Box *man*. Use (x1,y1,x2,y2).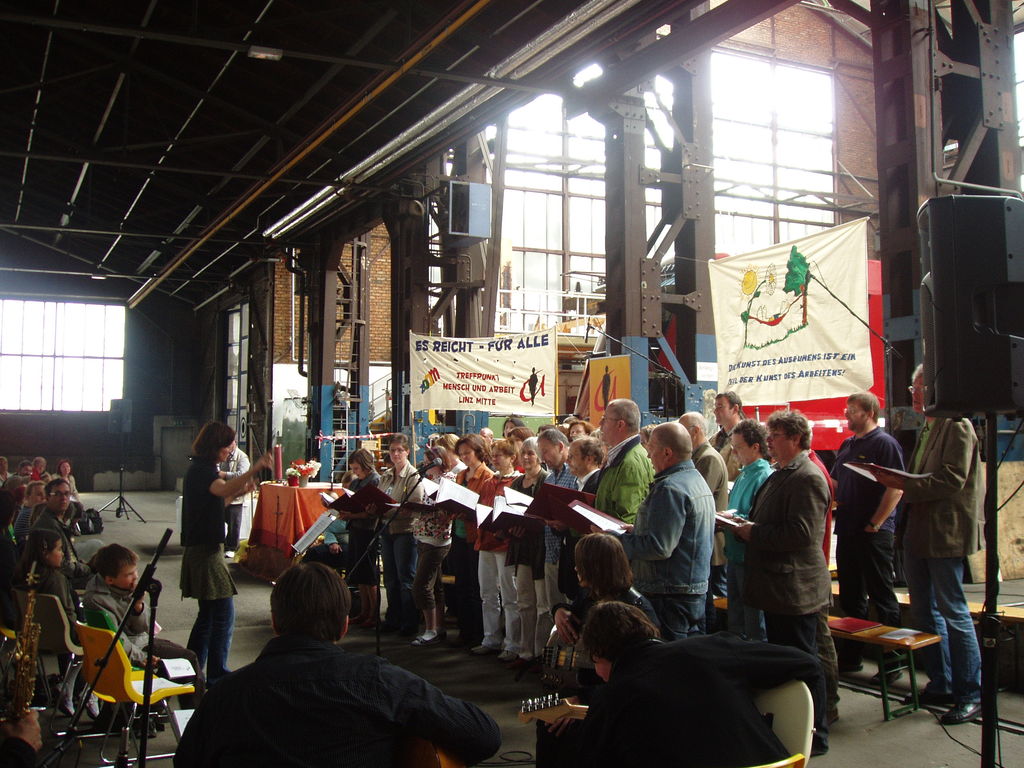
(602,420,708,639).
